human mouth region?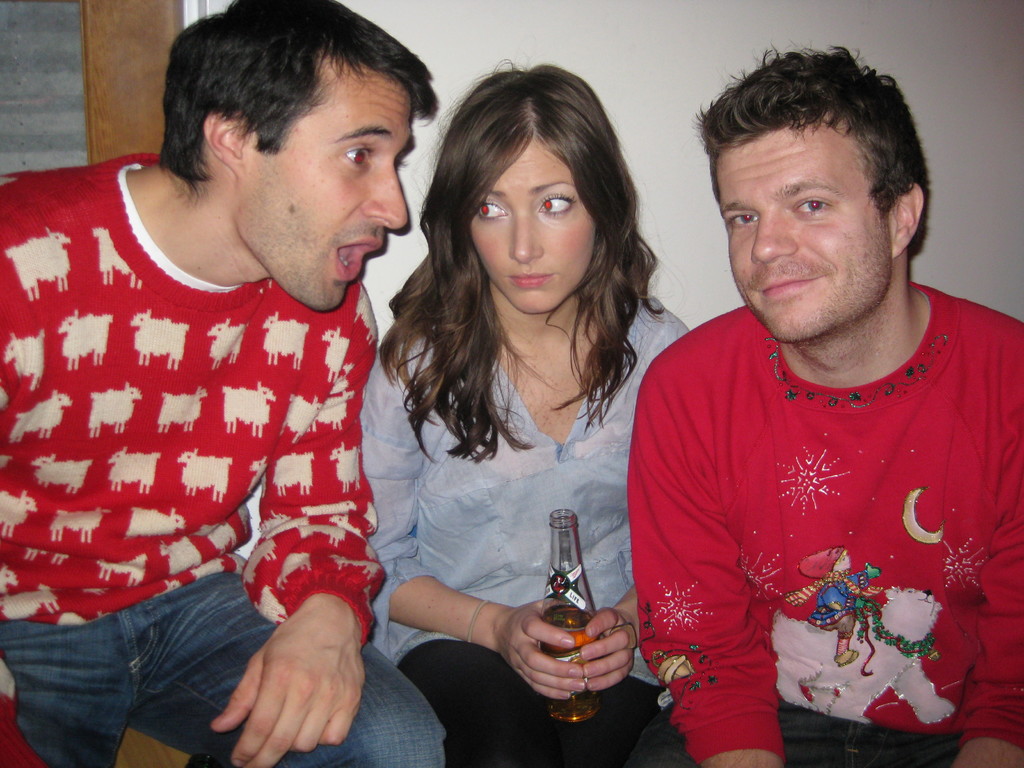
[508,268,556,287]
